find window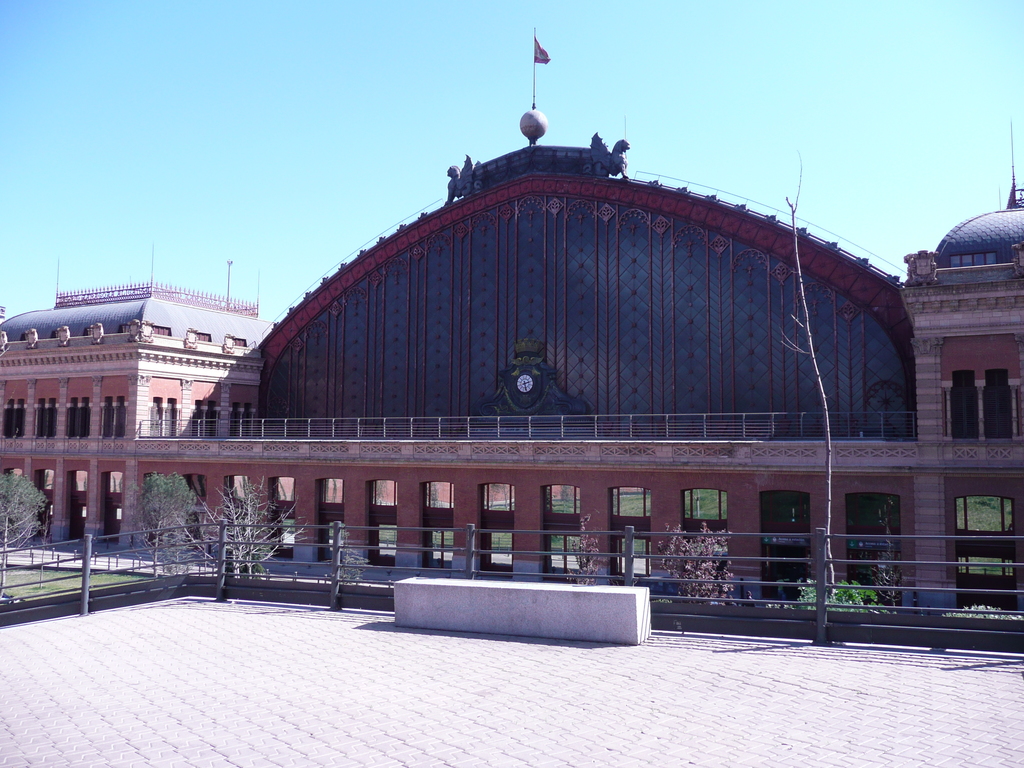
bbox=(369, 479, 395, 570)
